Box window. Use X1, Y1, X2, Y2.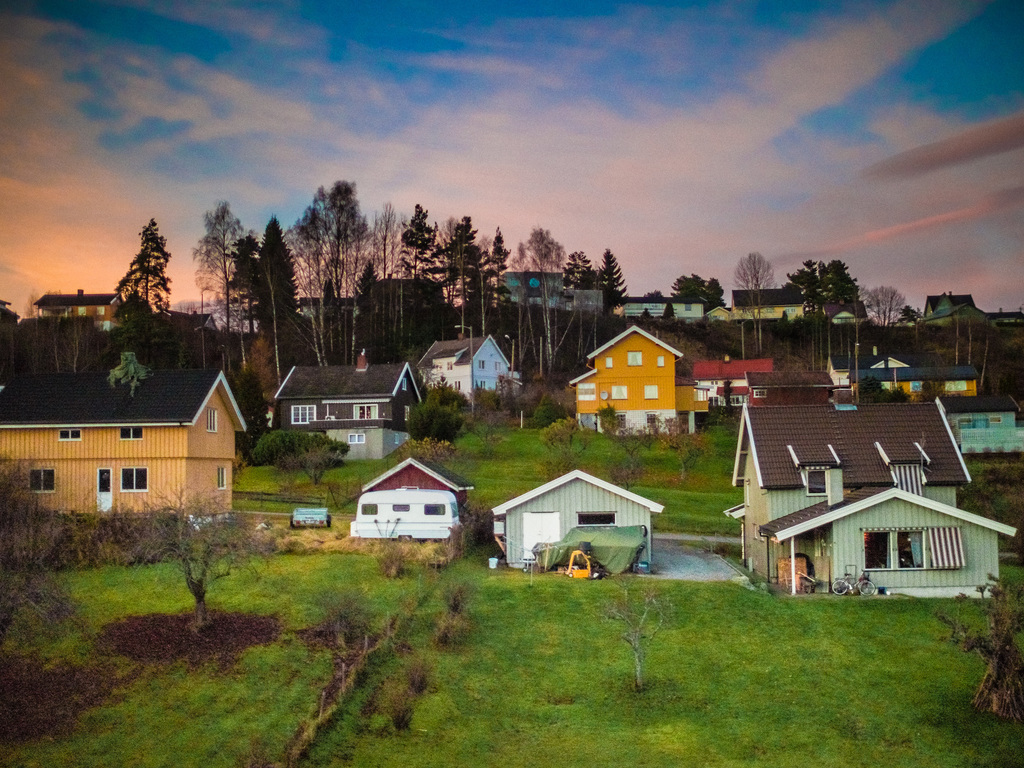
29, 466, 57, 491.
